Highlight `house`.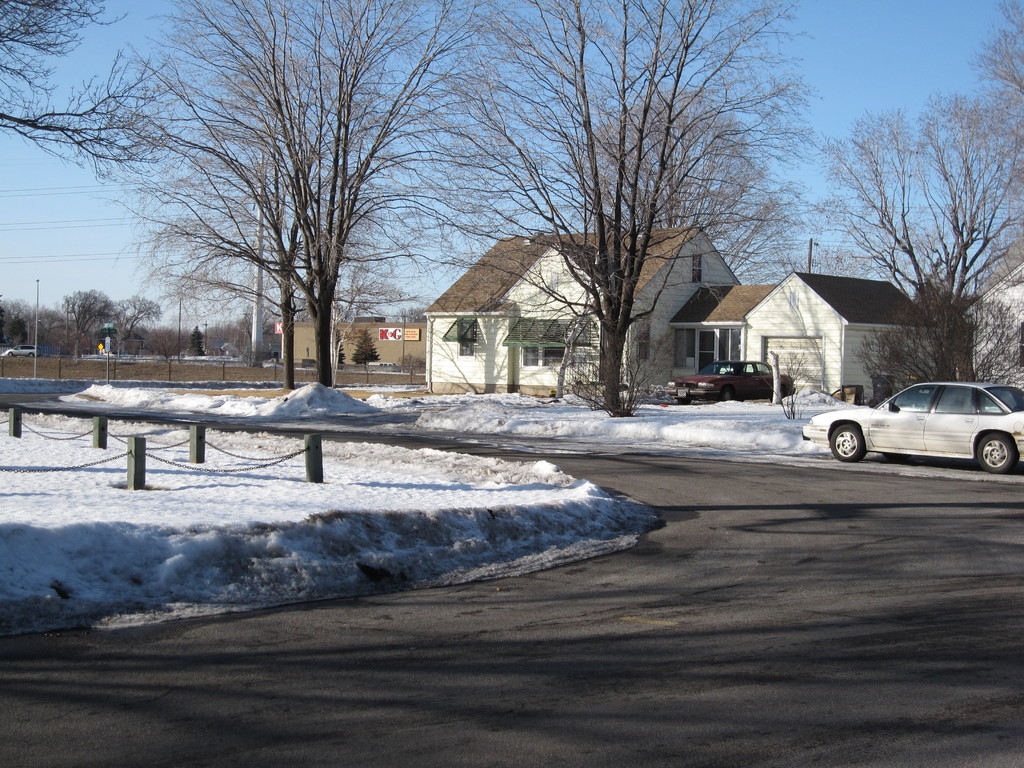
Highlighted region: box(740, 271, 928, 405).
